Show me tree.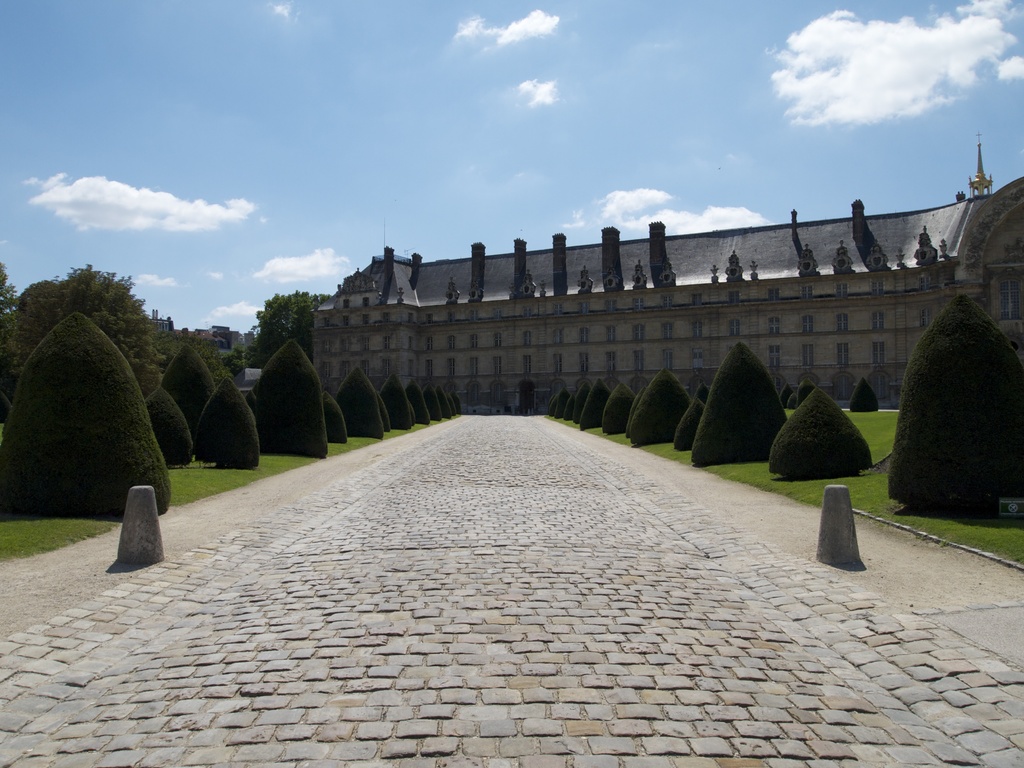
tree is here: [622,372,689,446].
